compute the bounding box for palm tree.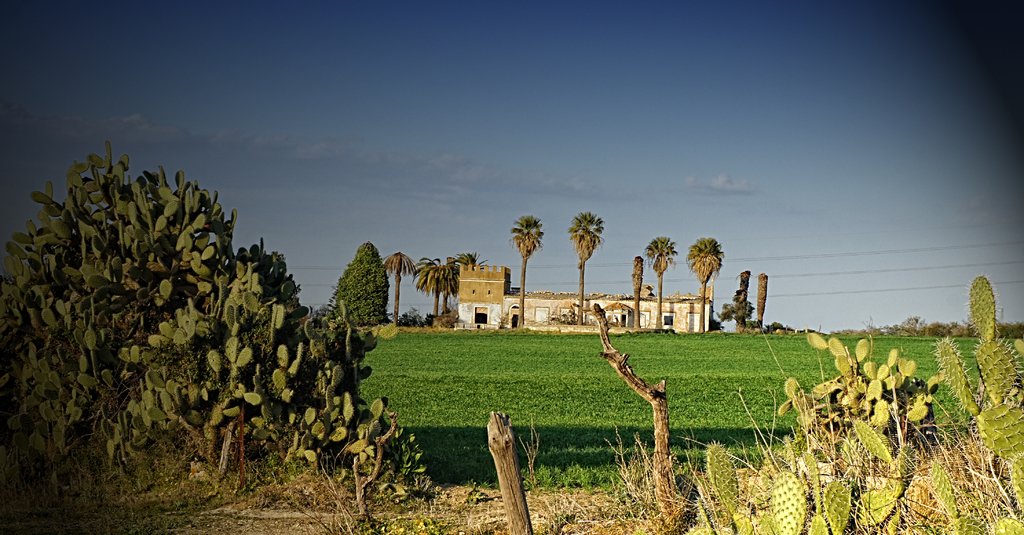
[left=685, top=242, right=736, bottom=326].
